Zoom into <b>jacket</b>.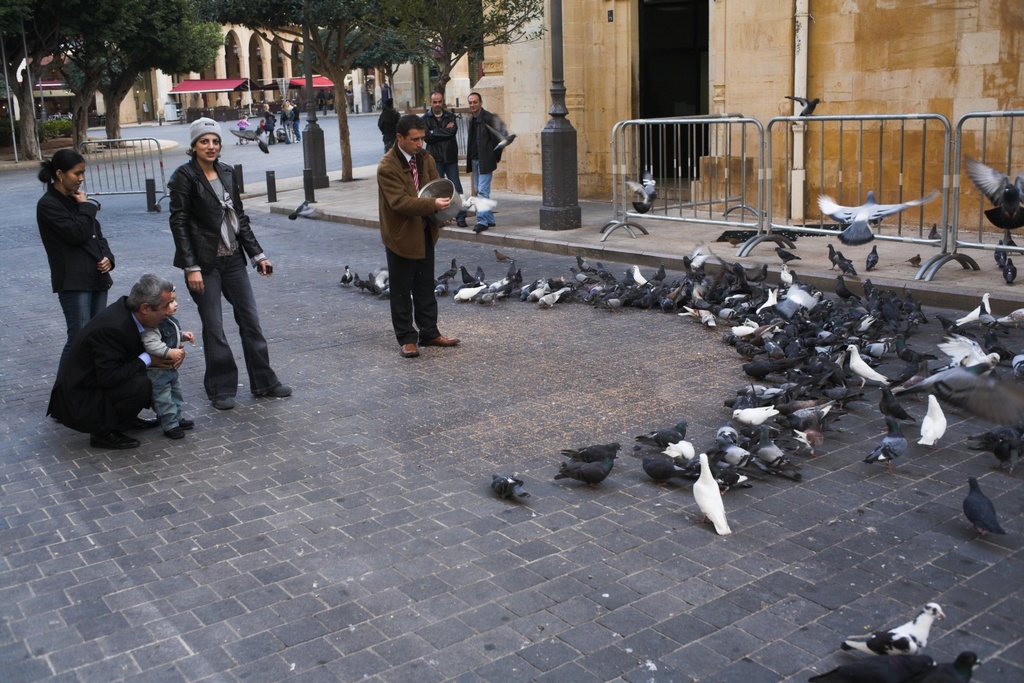
Zoom target: pyautogui.locateOnScreen(156, 132, 244, 264).
